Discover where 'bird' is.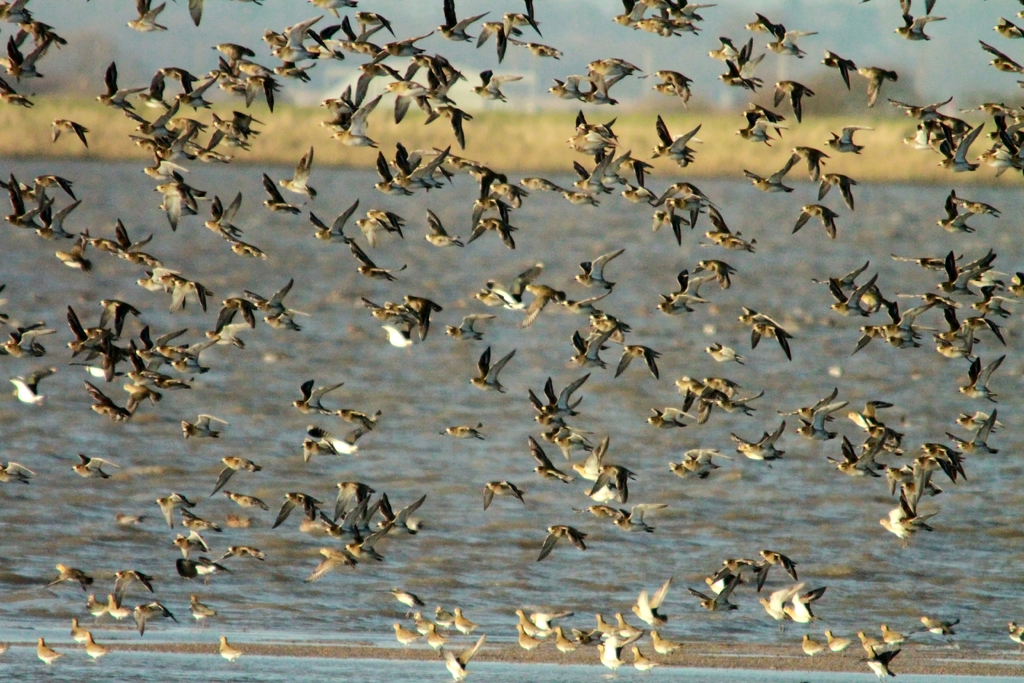
Discovered at (left=939, top=249, right=994, bottom=289).
